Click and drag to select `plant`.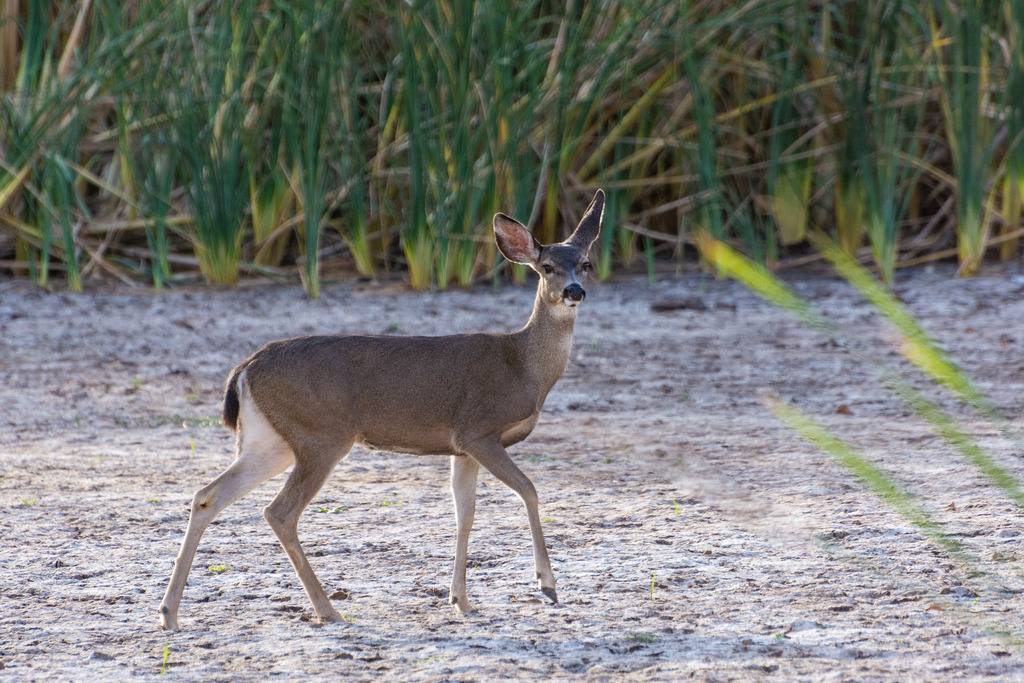
Selection: 625, 630, 657, 645.
